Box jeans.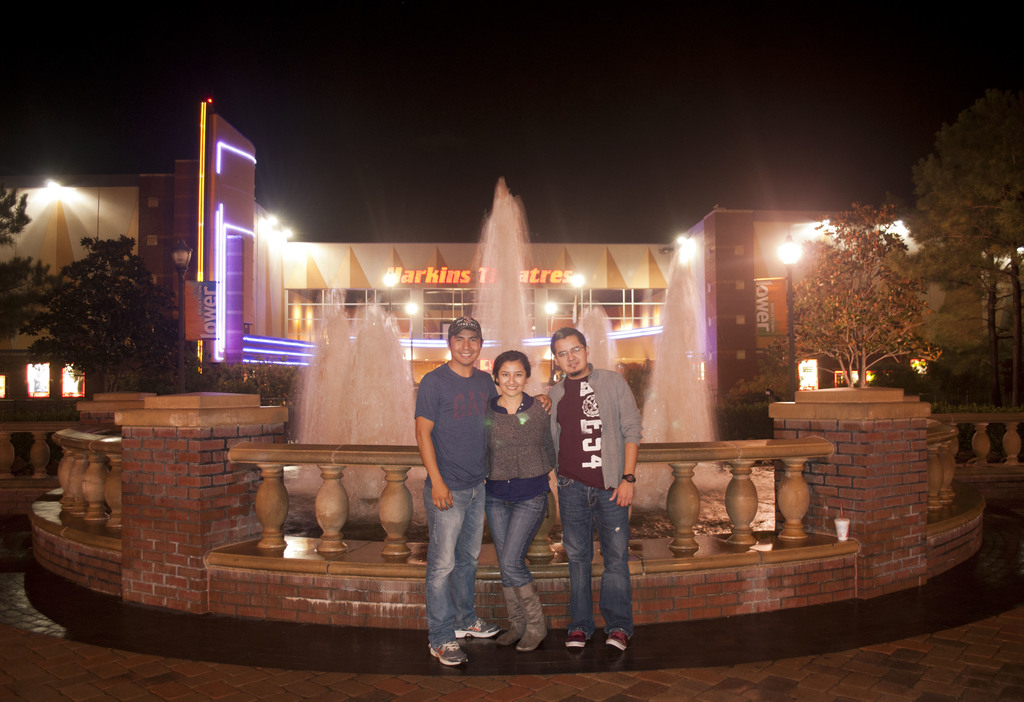
{"left": 486, "top": 491, "right": 550, "bottom": 589}.
